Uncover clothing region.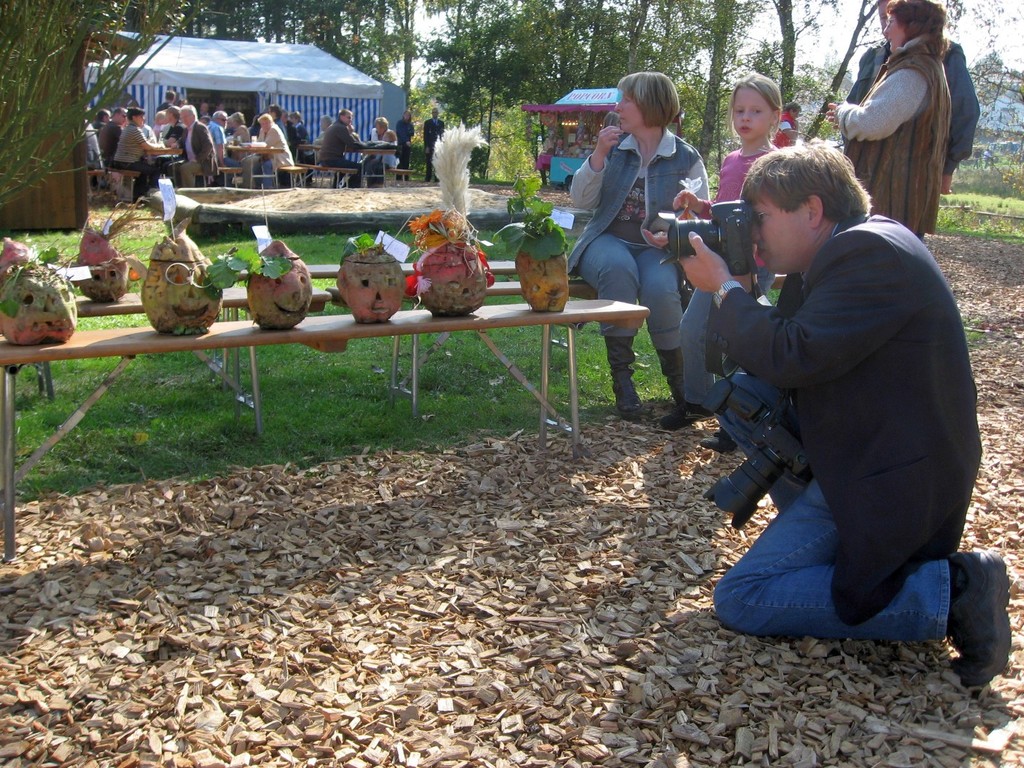
Uncovered: crop(769, 108, 799, 148).
